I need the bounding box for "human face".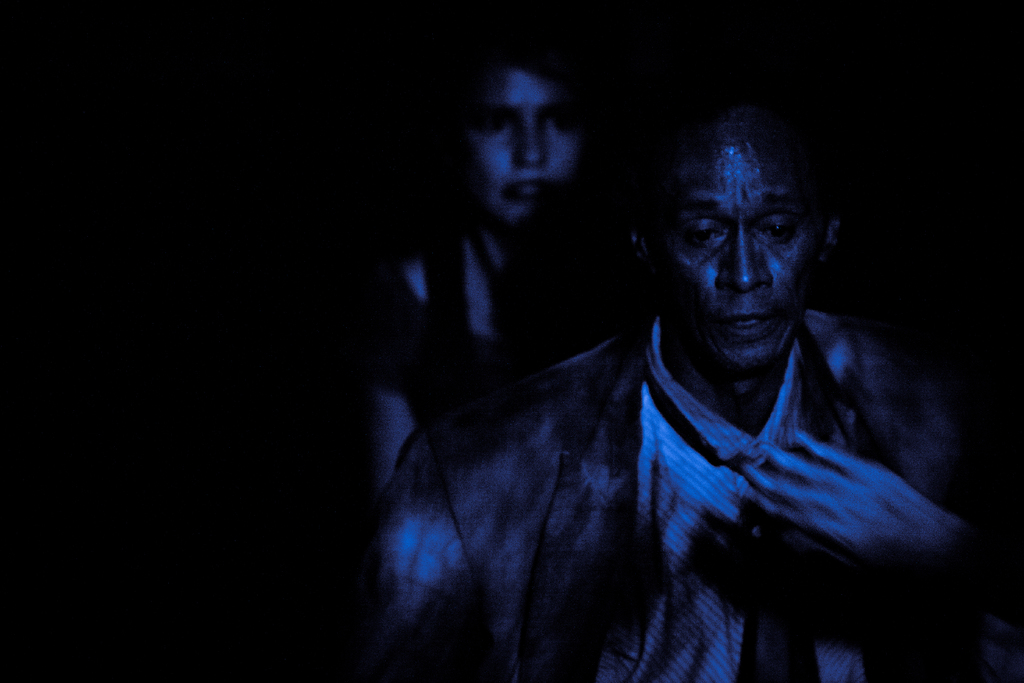
Here it is: [left=657, top=108, right=822, bottom=375].
